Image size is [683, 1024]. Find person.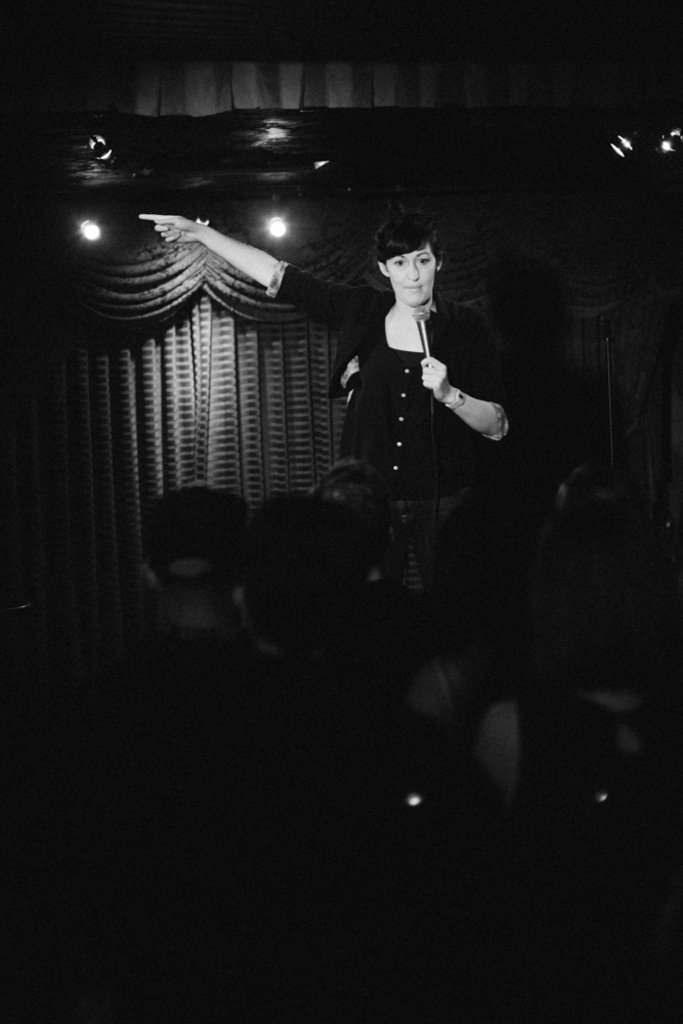
323,449,418,617.
